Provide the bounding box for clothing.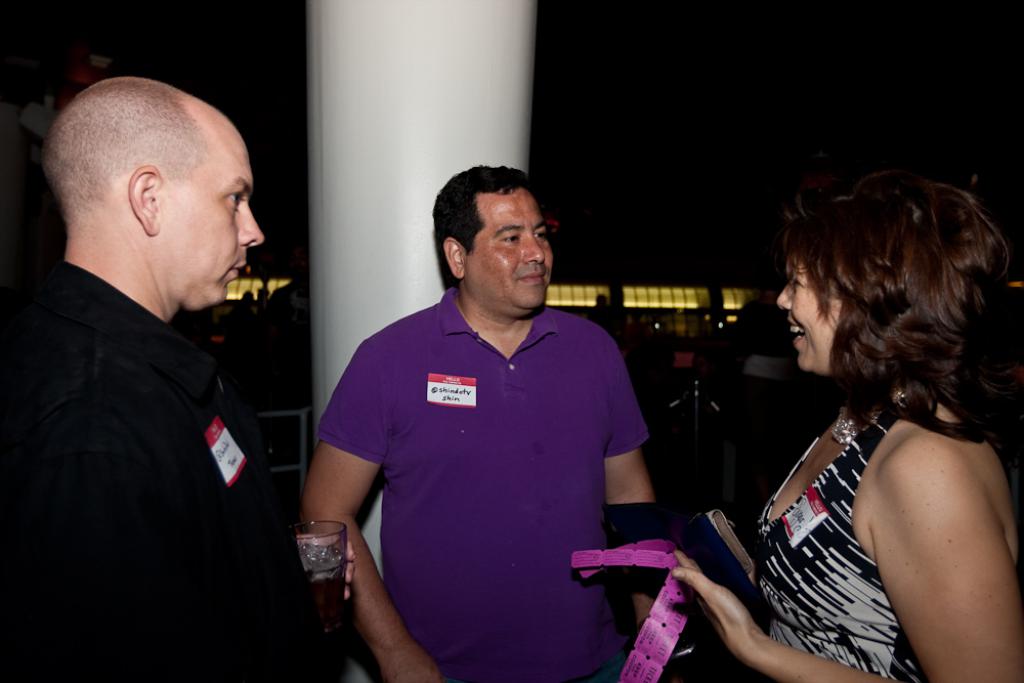
region(758, 374, 1011, 682).
